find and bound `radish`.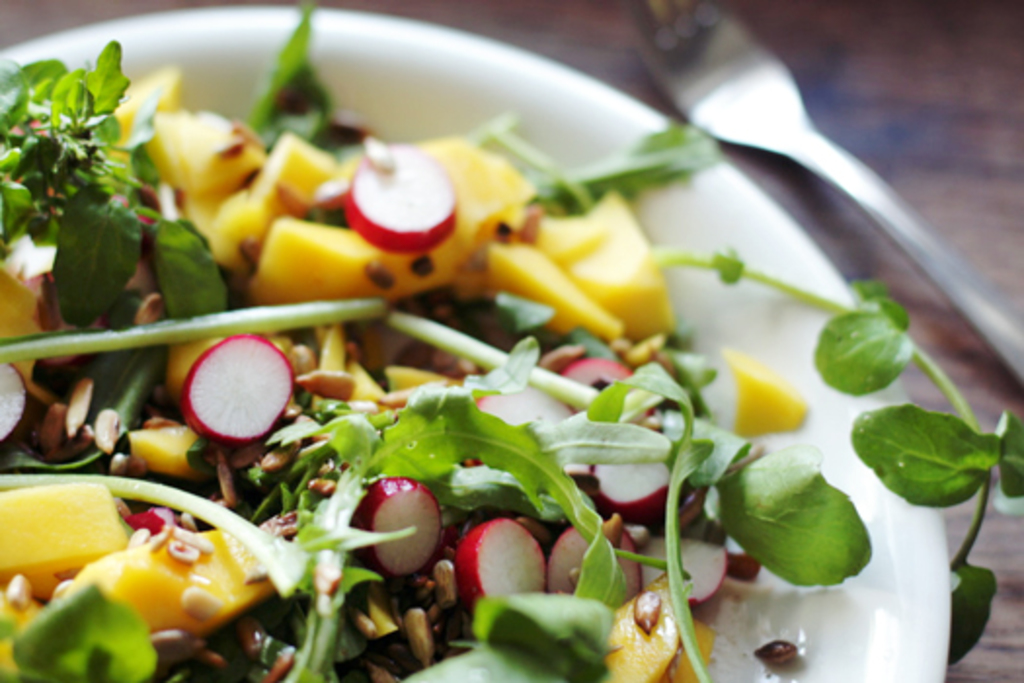
Bound: (562, 357, 646, 402).
